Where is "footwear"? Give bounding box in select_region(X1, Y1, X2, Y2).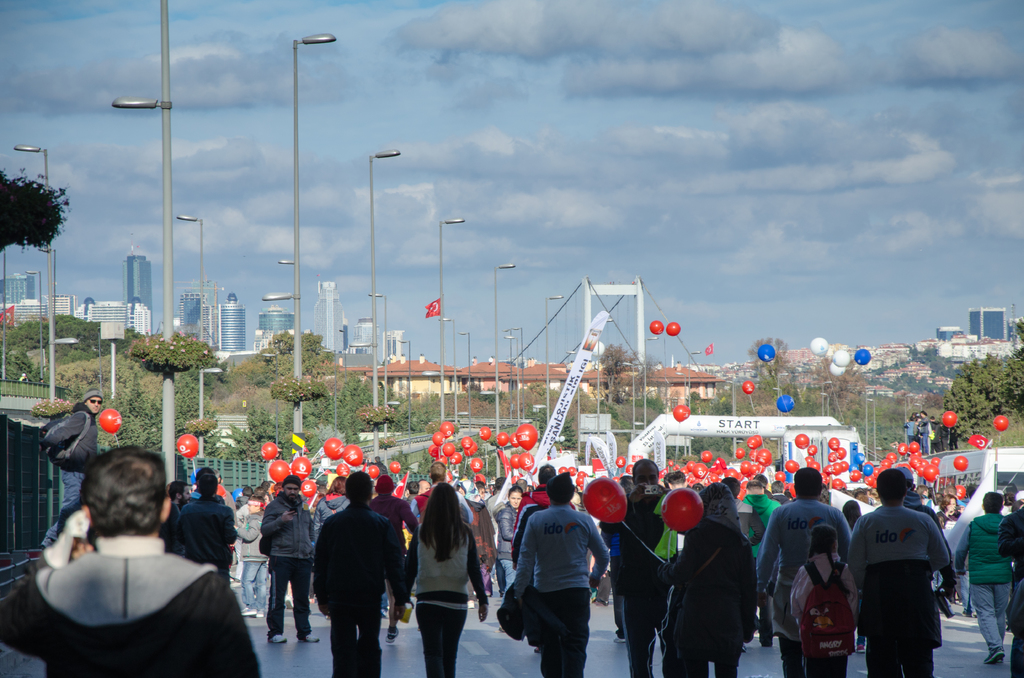
select_region(258, 609, 267, 617).
